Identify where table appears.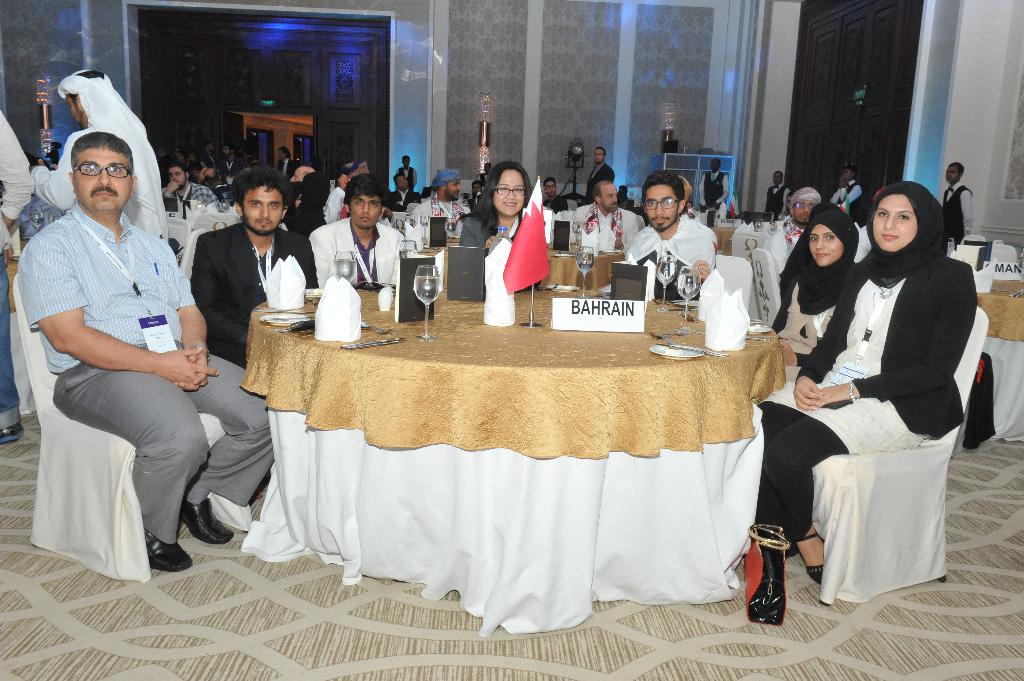
Appears at (left=241, top=287, right=788, bottom=637).
